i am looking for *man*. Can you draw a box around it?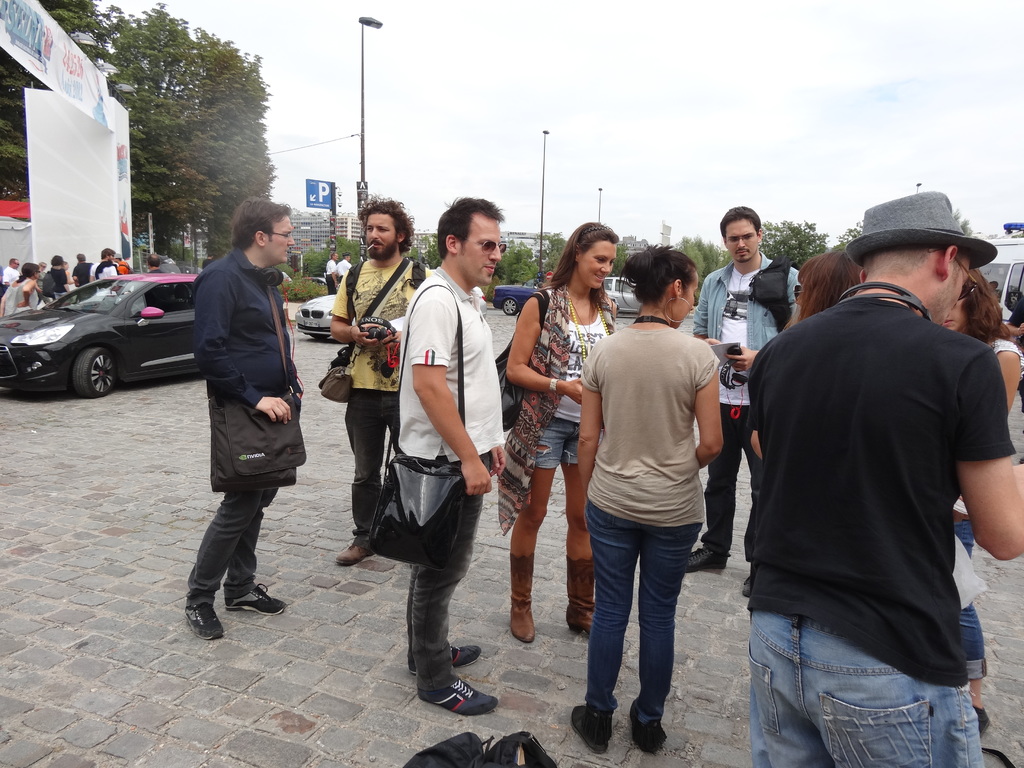
Sure, the bounding box is [147, 253, 173, 300].
